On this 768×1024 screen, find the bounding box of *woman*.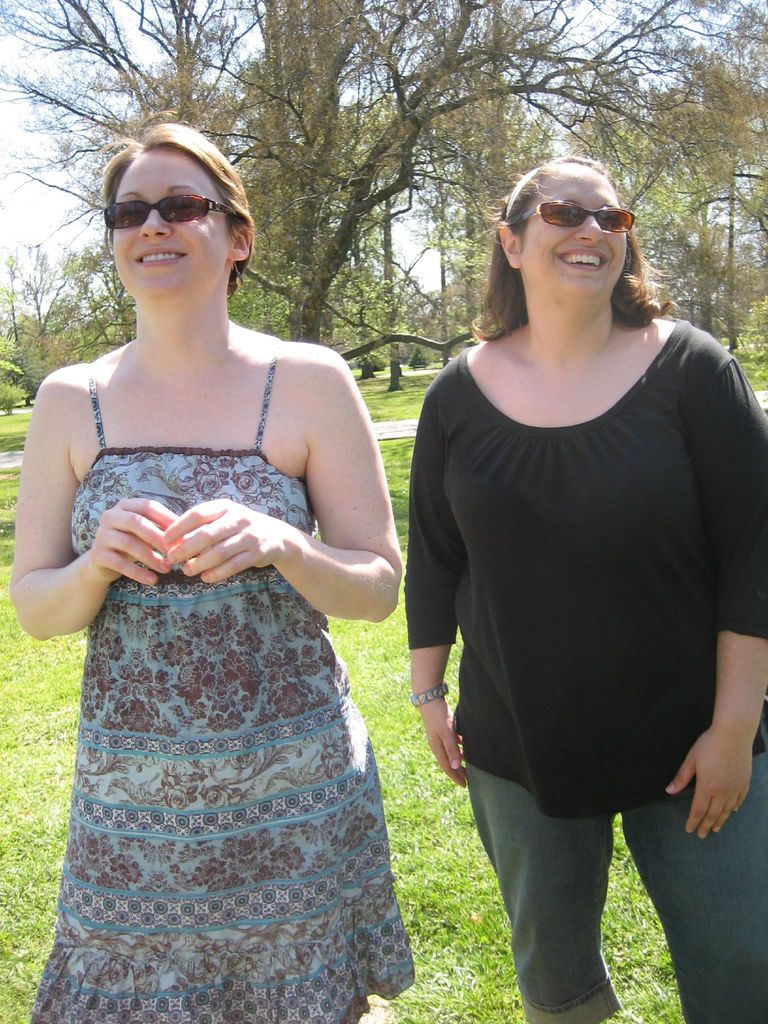
Bounding box: BBox(393, 146, 767, 1023).
